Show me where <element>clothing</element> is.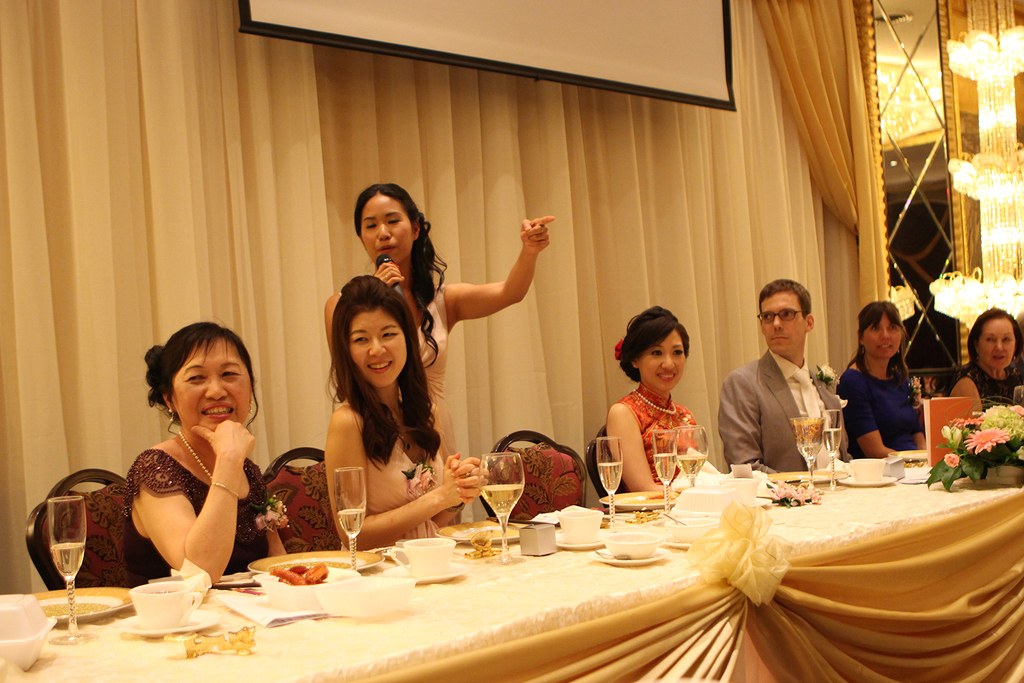
<element>clothing</element> is at l=336, t=396, r=448, b=553.
